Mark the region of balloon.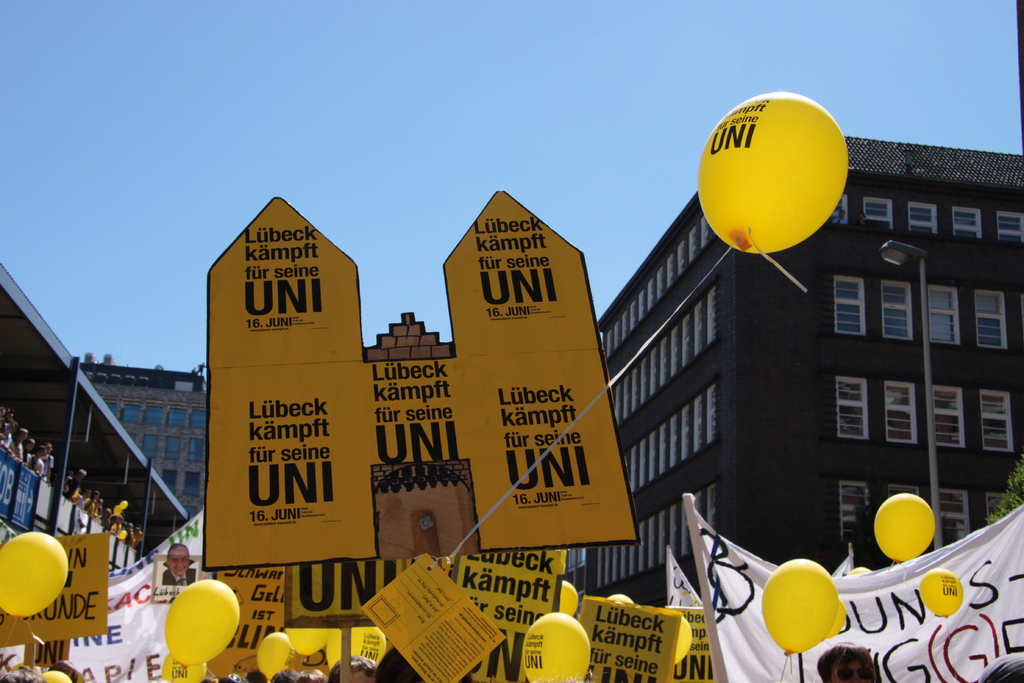
Region: bbox(522, 611, 595, 682).
